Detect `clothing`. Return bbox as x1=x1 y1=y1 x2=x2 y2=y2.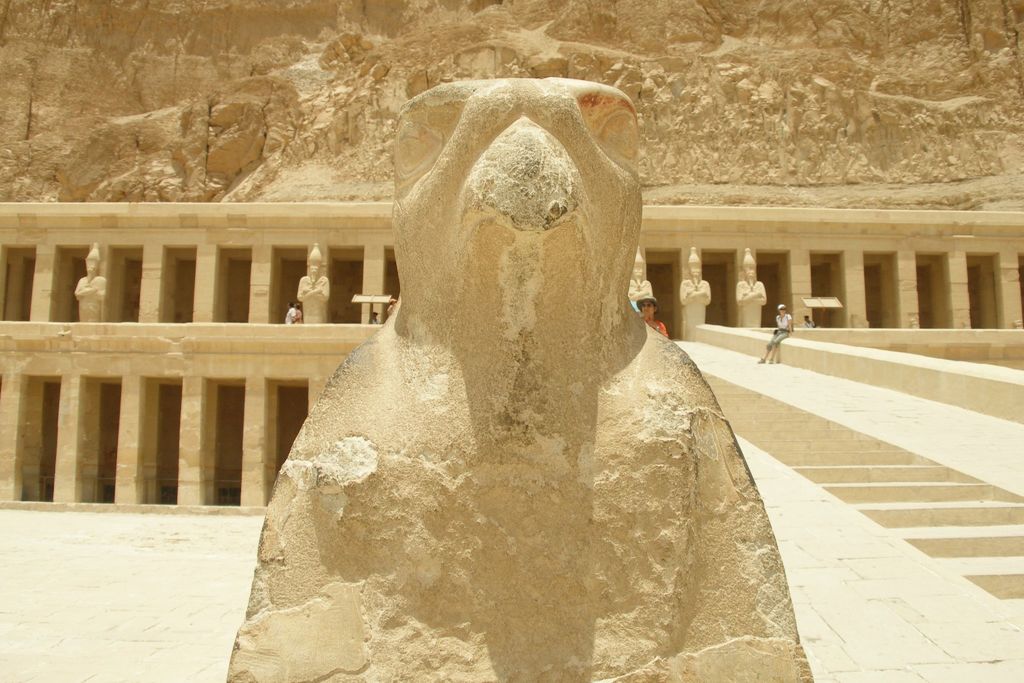
x1=284 y1=309 x2=298 y2=324.
